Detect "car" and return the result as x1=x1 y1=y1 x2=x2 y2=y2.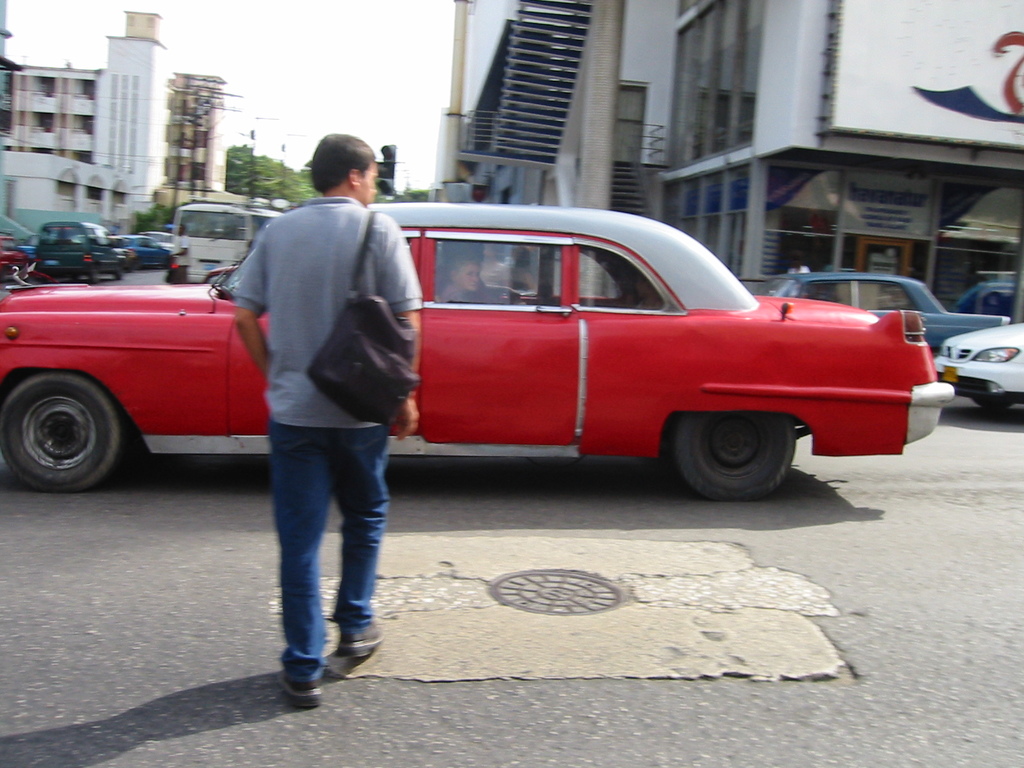
x1=36 y1=220 x2=125 y2=284.
